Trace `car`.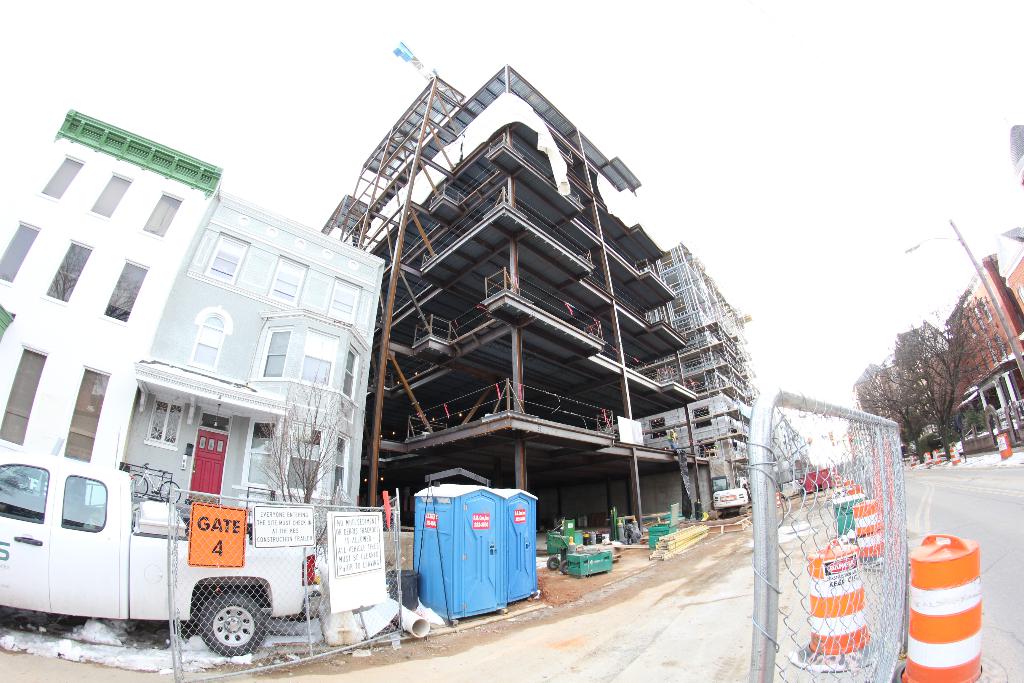
Traced to x1=780, y1=478, x2=803, y2=499.
